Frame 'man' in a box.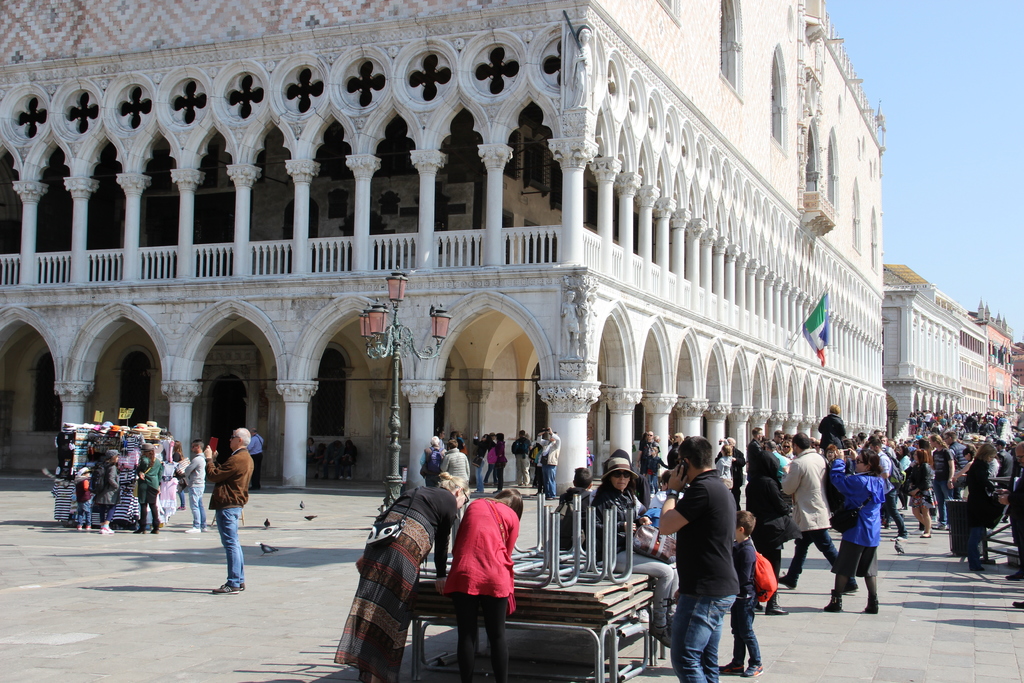
l=655, t=435, r=744, b=682.
